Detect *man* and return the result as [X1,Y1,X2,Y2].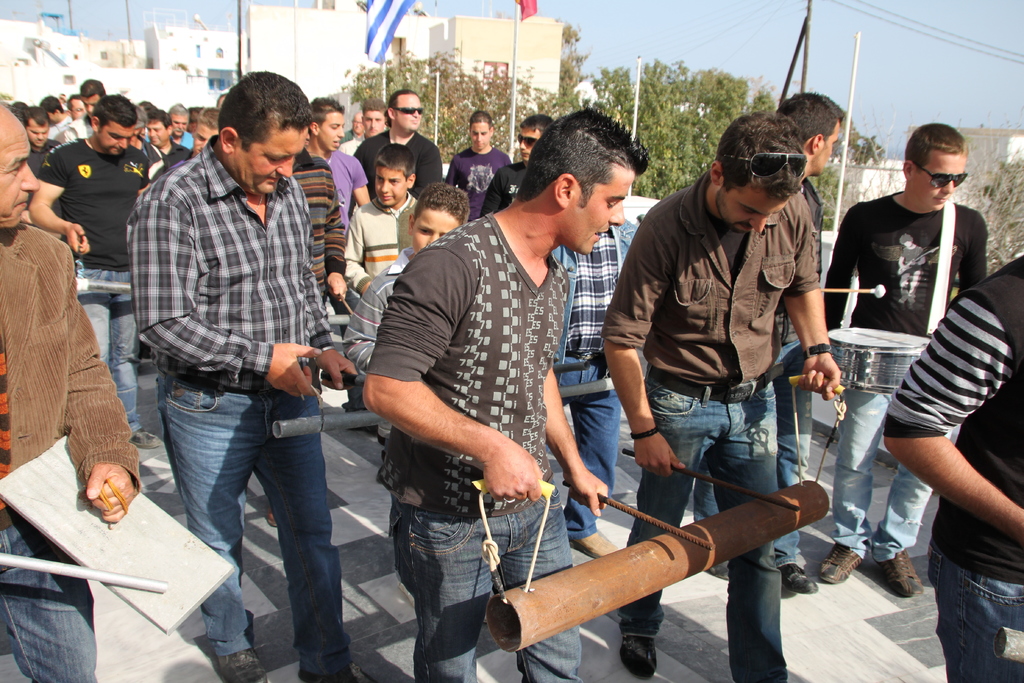
[300,94,348,236].
